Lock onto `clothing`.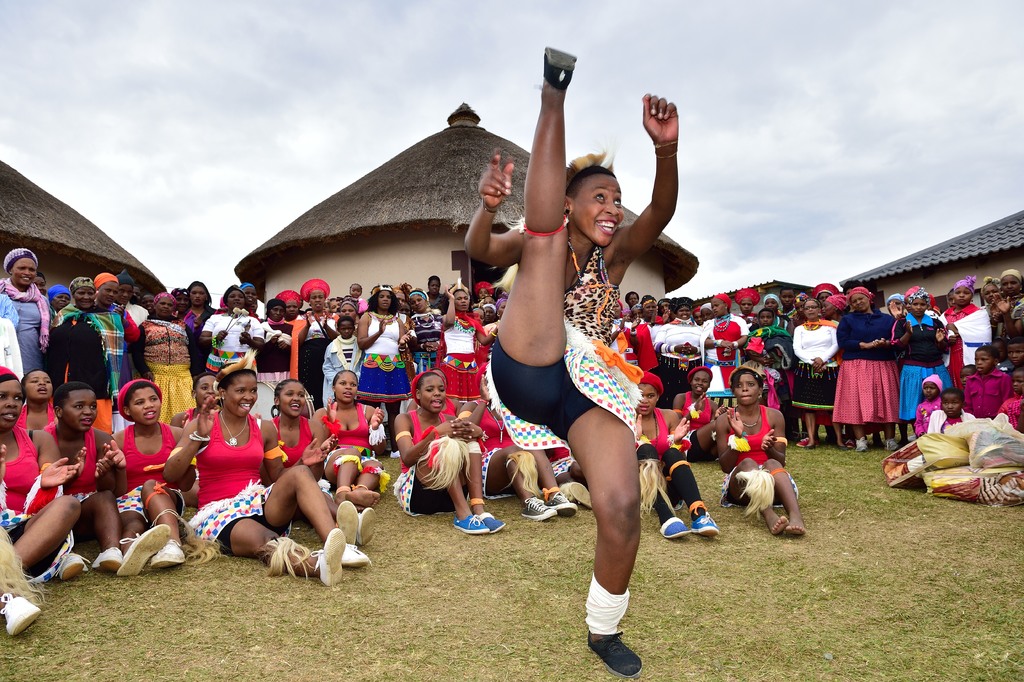
Locked: Rect(252, 315, 268, 340).
